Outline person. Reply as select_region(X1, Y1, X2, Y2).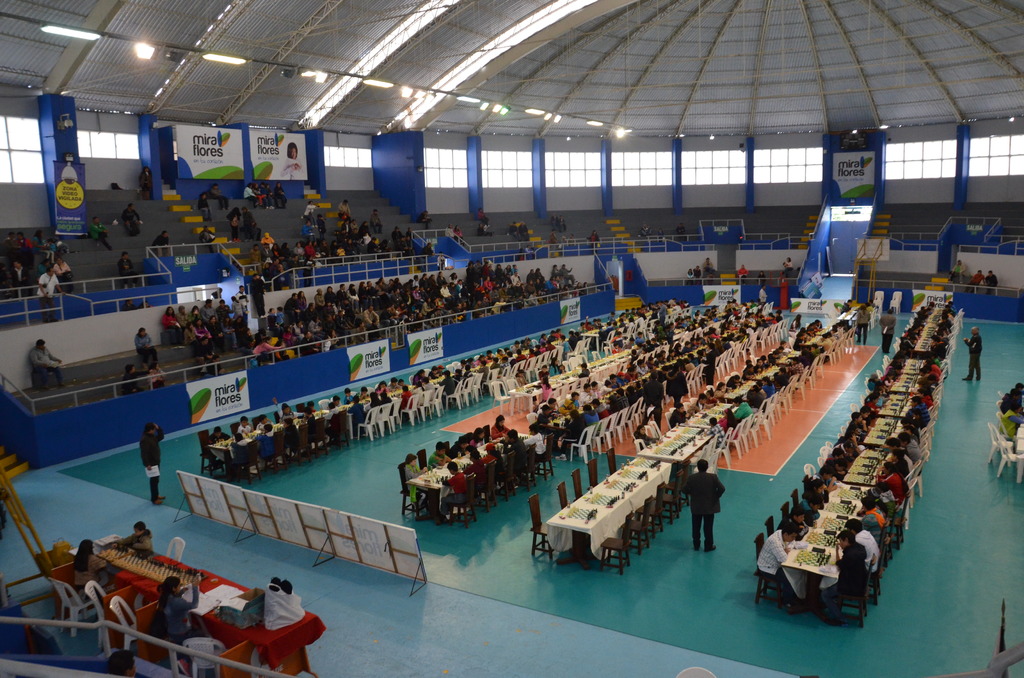
select_region(258, 414, 274, 430).
